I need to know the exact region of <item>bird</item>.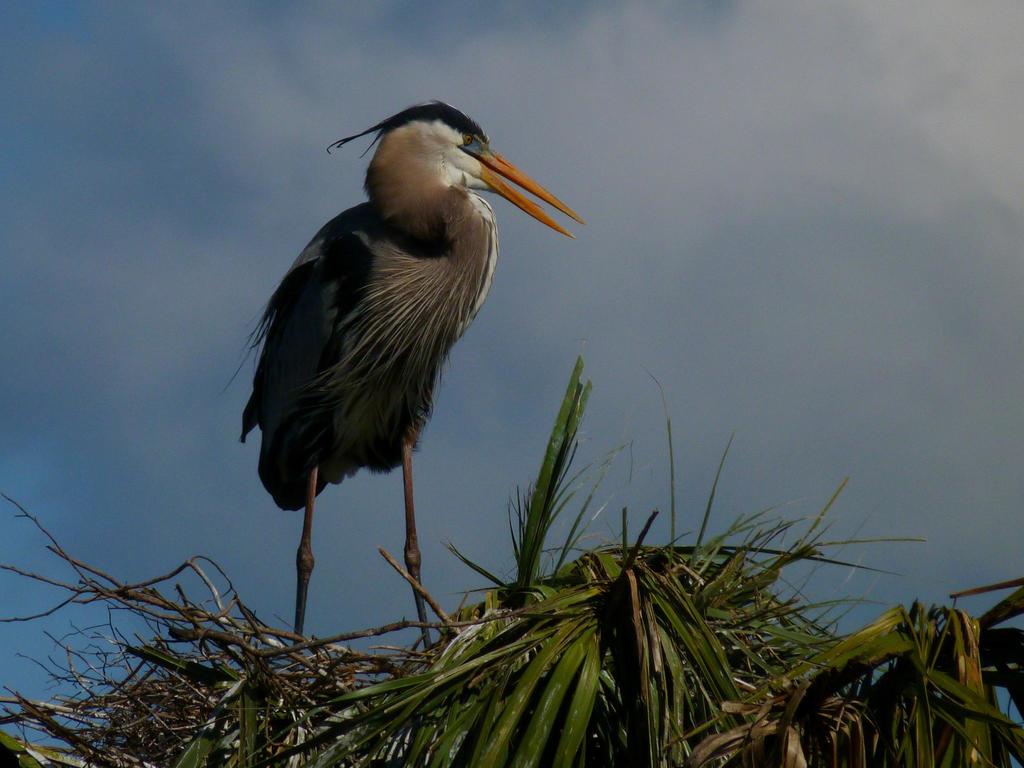
Region: 231/98/587/653.
